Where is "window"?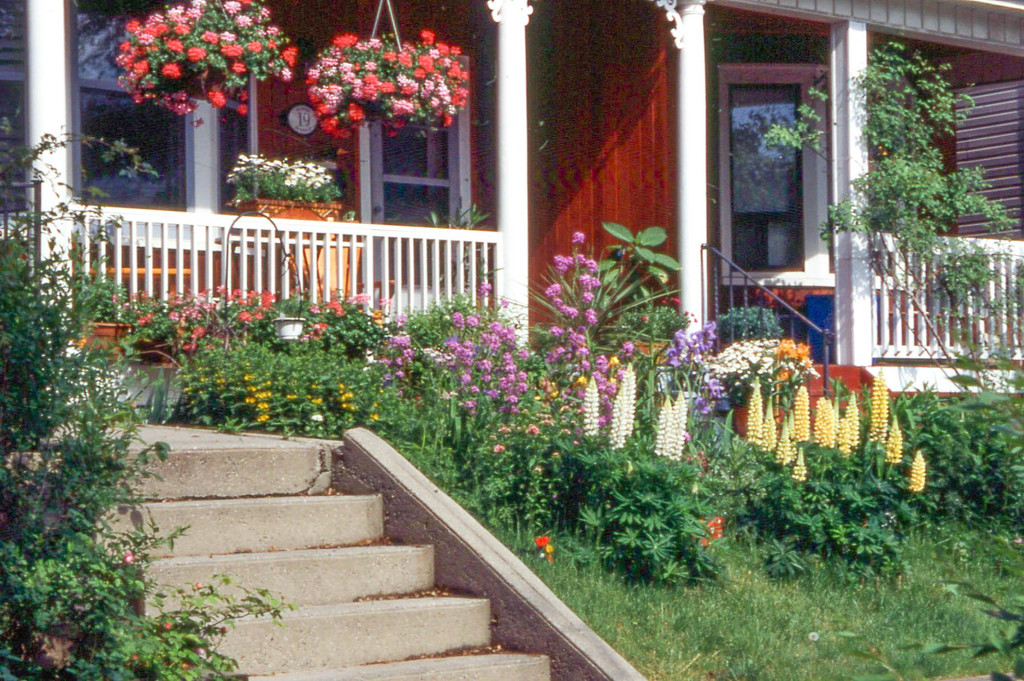
region(69, 6, 230, 256).
